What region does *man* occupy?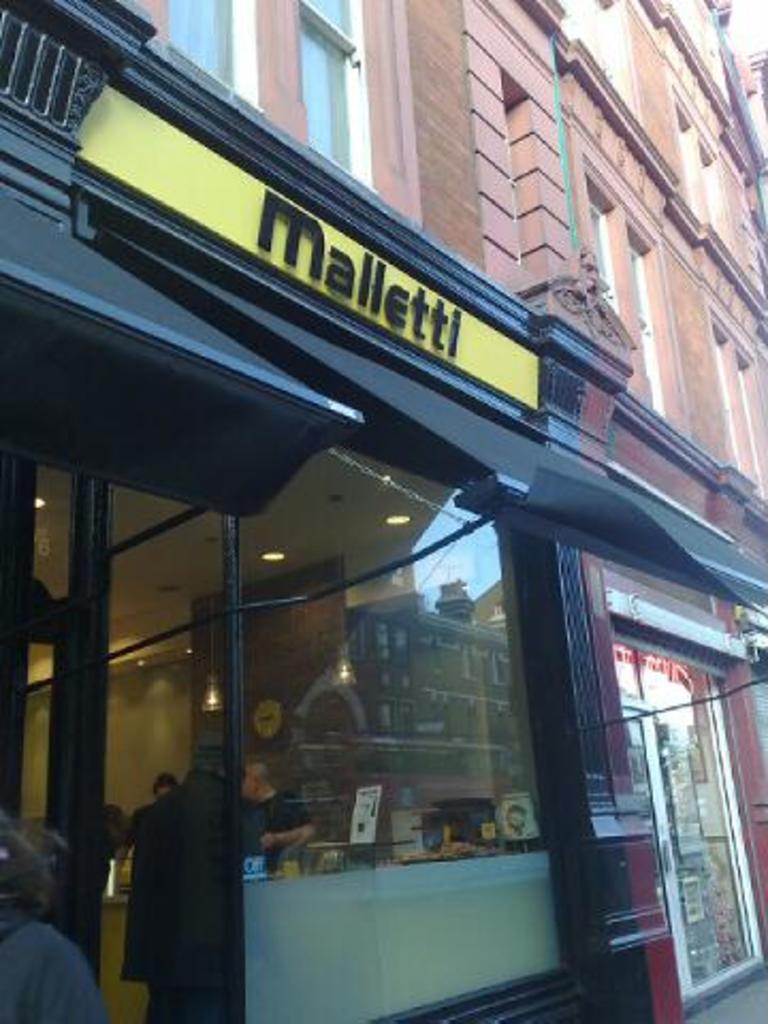
<bbox>113, 734, 256, 1022</bbox>.
